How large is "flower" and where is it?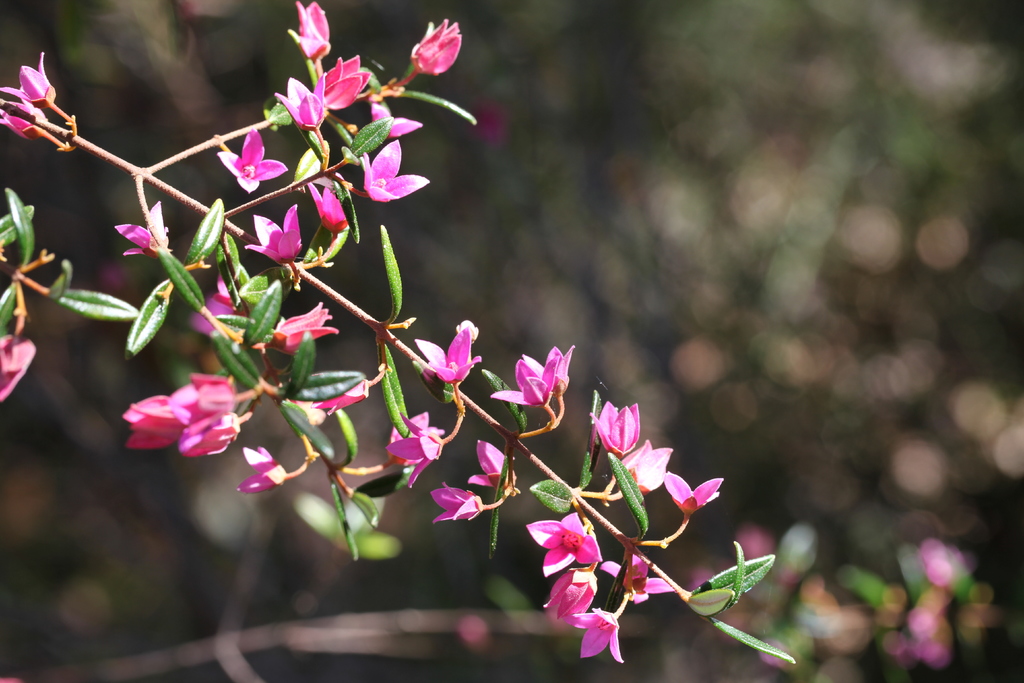
Bounding box: select_region(661, 472, 724, 512).
